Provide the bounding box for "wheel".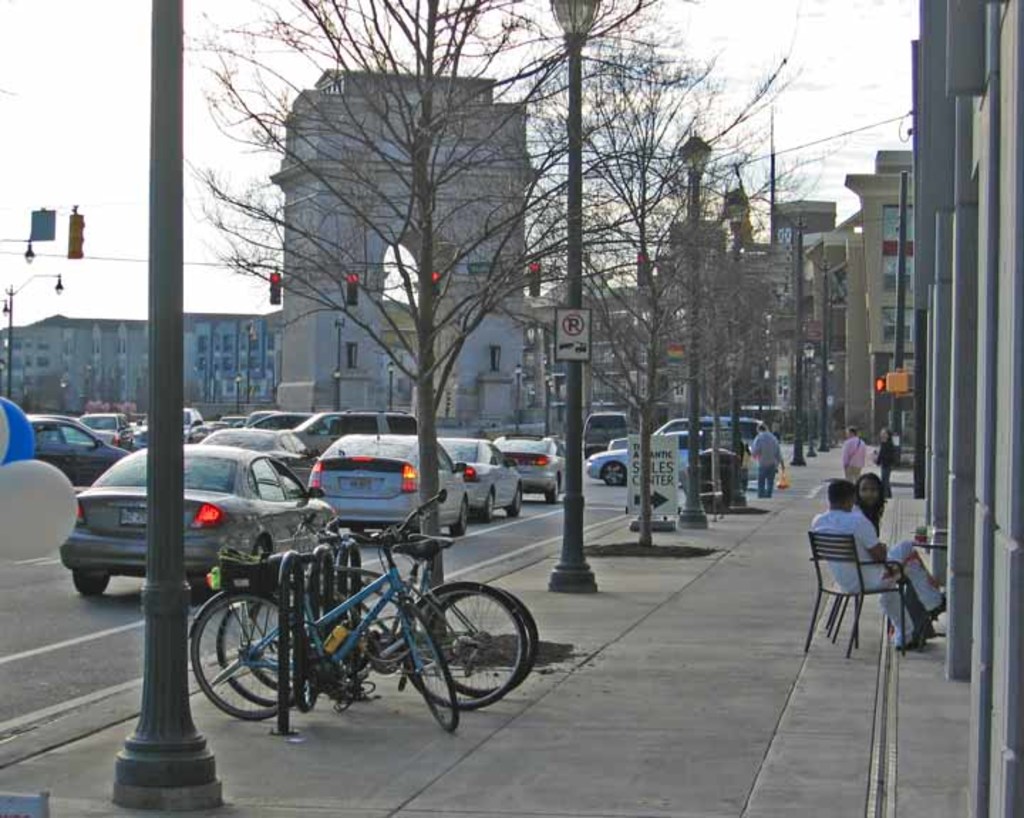
select_region(485, 491, 496, 522).
